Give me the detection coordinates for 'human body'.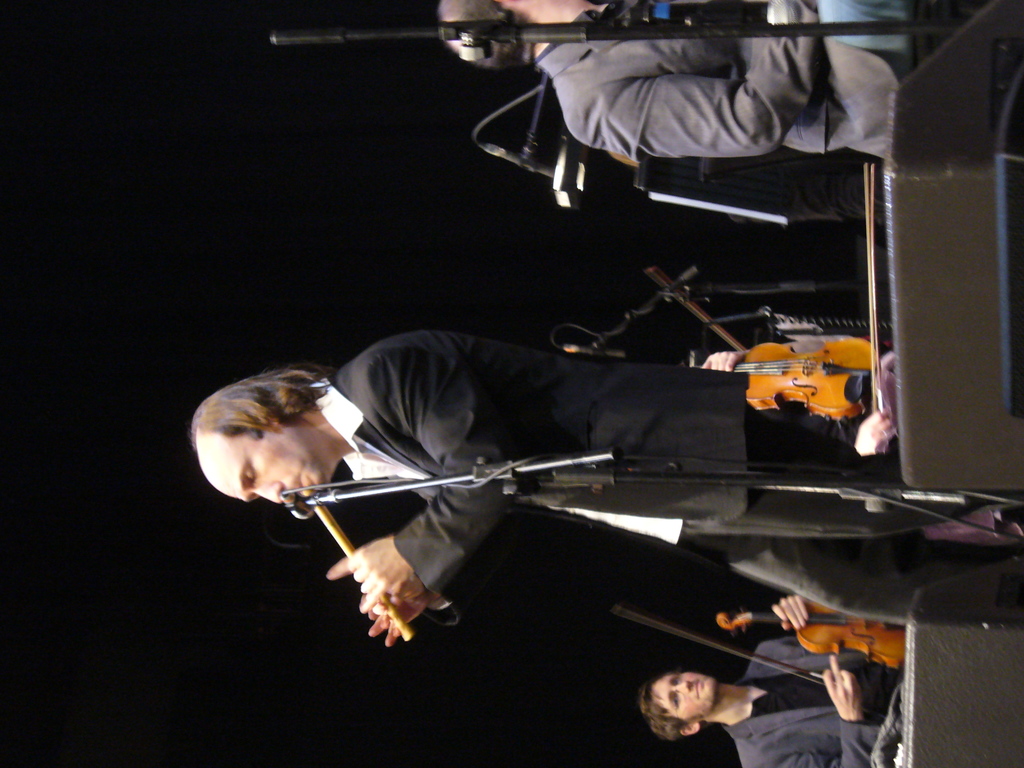
region(726, 593, 909, 767).
